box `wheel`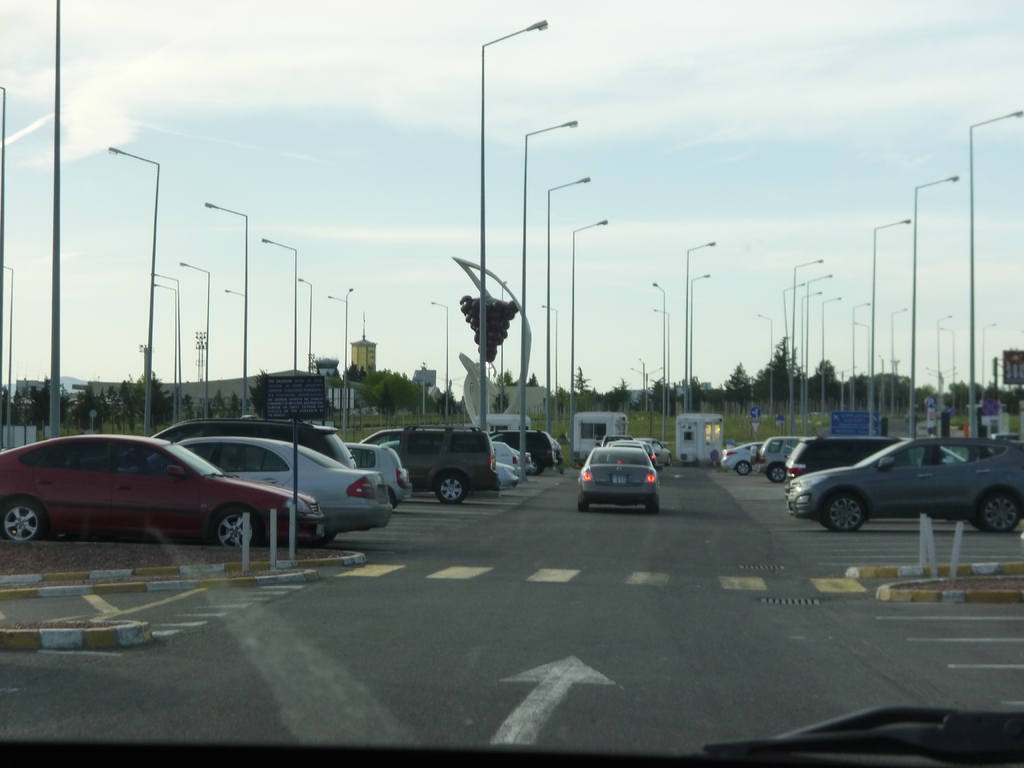
Rect(825, 492, 865, 532)
